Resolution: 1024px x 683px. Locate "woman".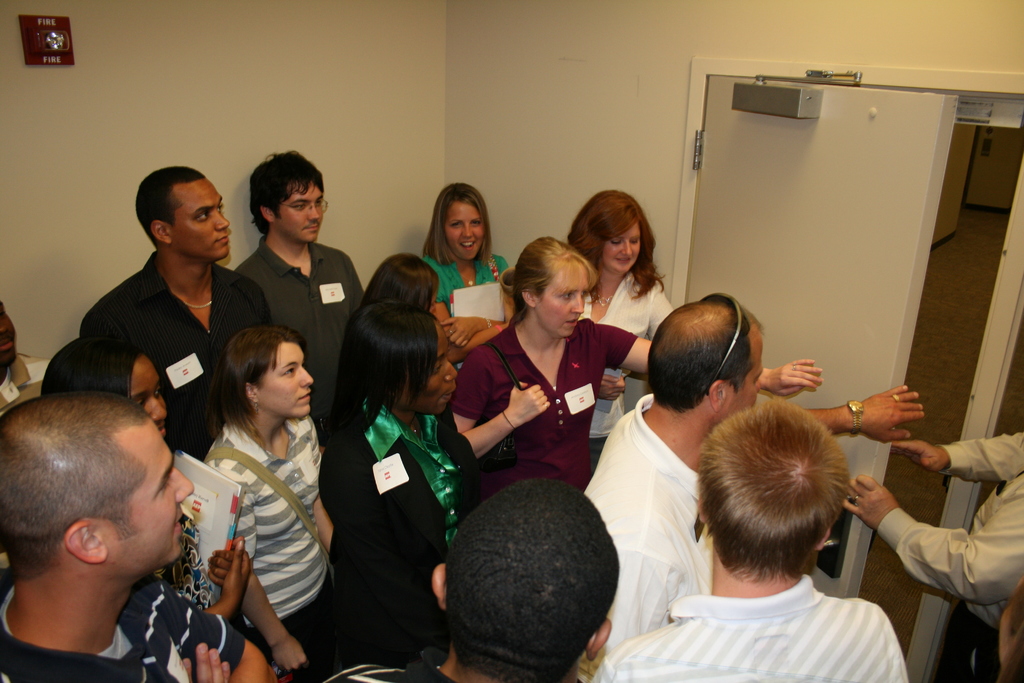
33, 336, 248, 620.
